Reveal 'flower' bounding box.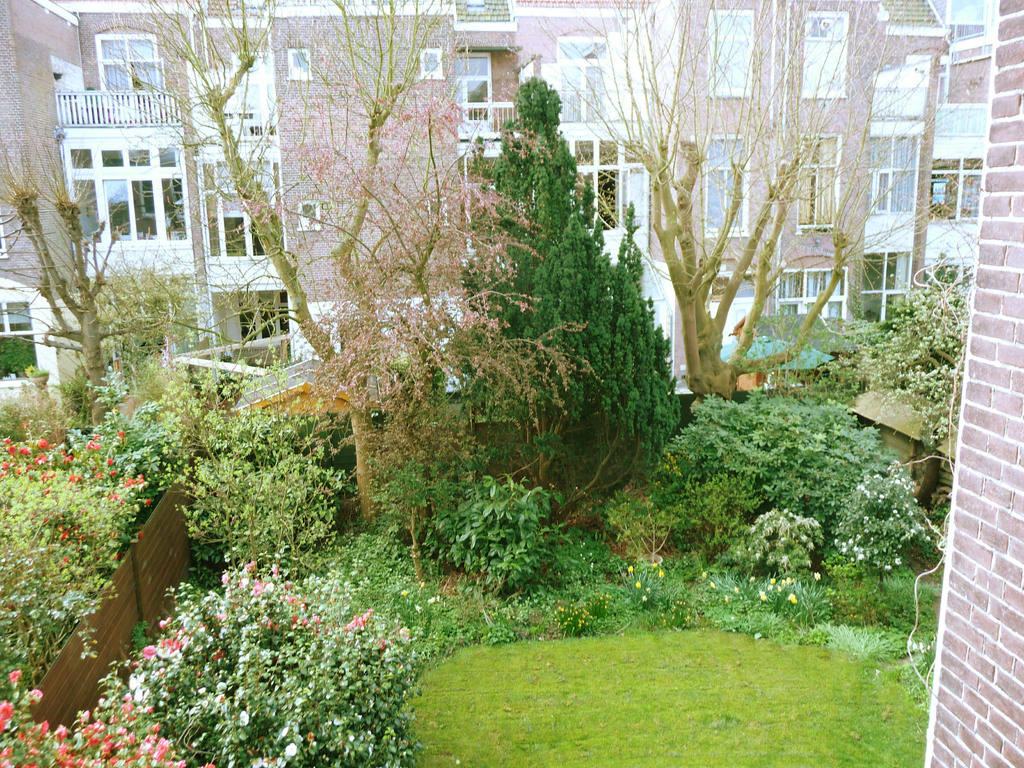
Revealed: detection(813, 569, 819, 579).
